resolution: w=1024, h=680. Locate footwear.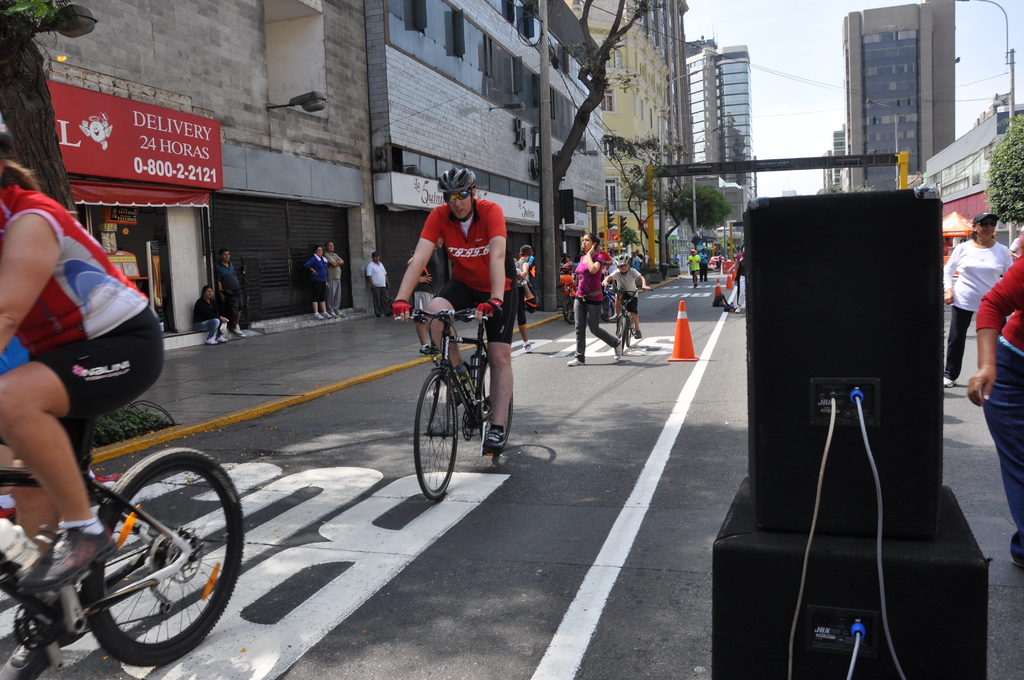
<bbox>944, 375, 958, 387</bbox>.
